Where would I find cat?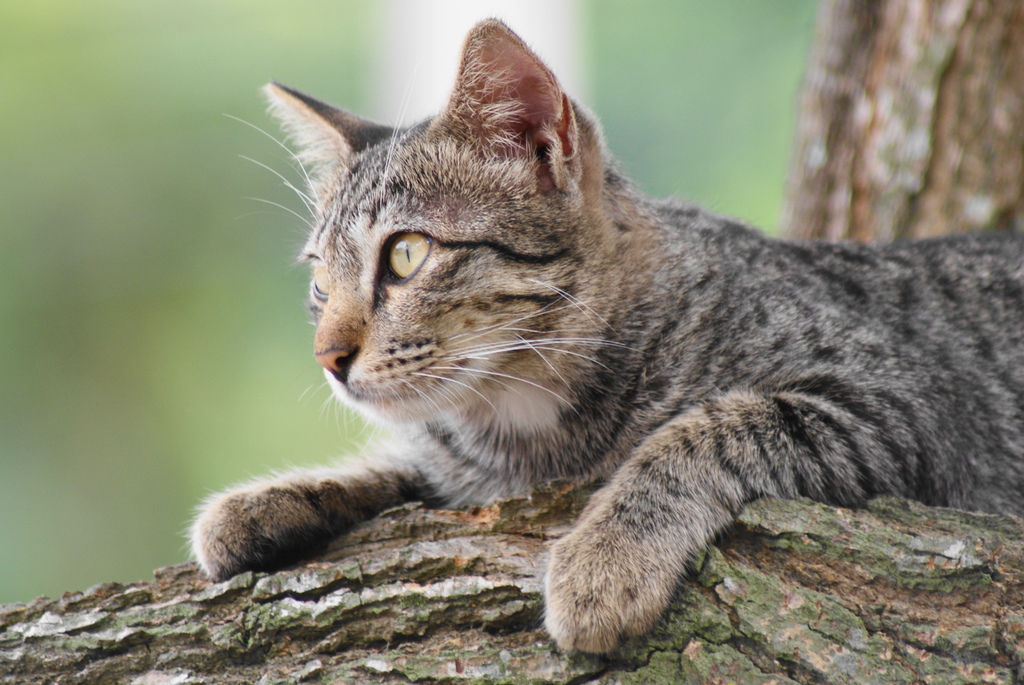
At BBox(195, 11, 1023, 660).
